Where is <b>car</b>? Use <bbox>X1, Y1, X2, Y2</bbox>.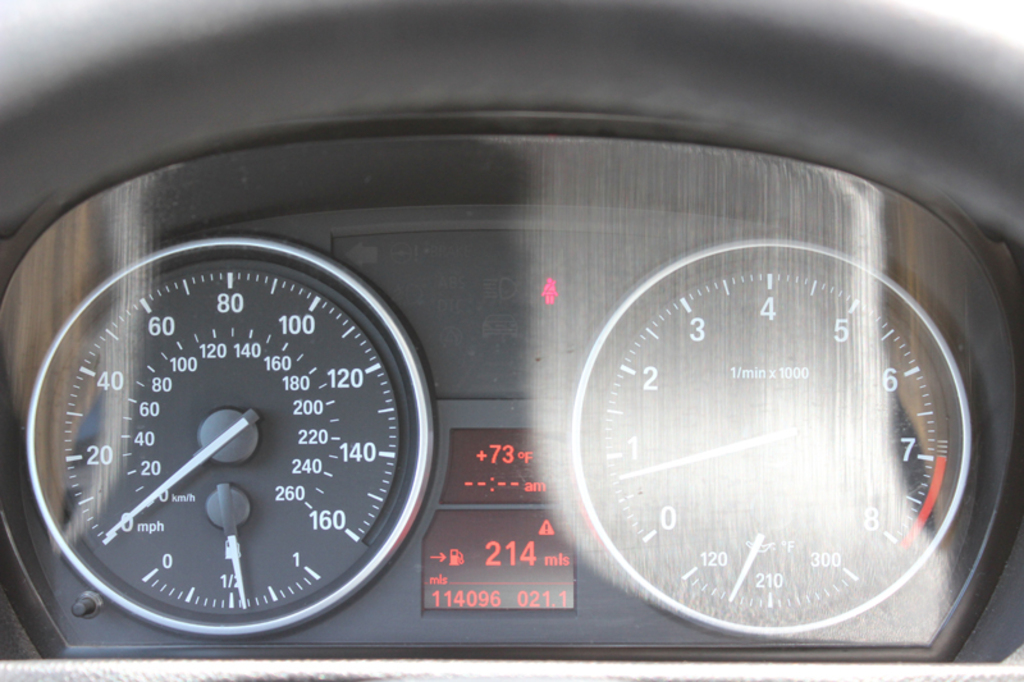
<bbox>484, 317, 518, 340</bbox>.
